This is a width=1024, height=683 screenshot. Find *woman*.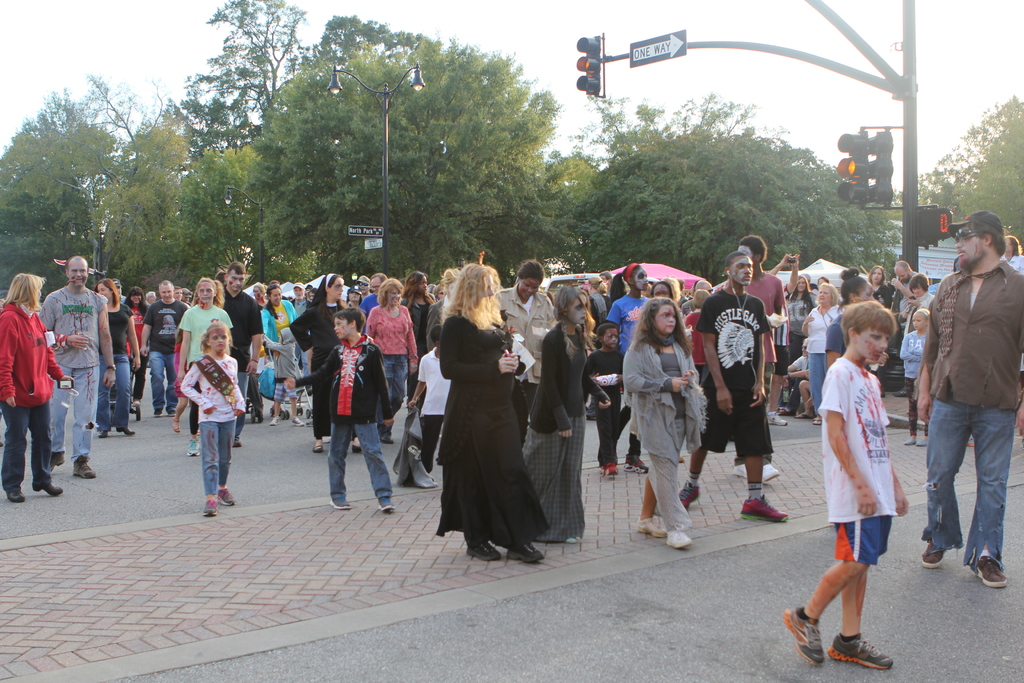
Bounding box: {"x1": 622, "y1": 294, "x2": 706, "y2": 547}.
